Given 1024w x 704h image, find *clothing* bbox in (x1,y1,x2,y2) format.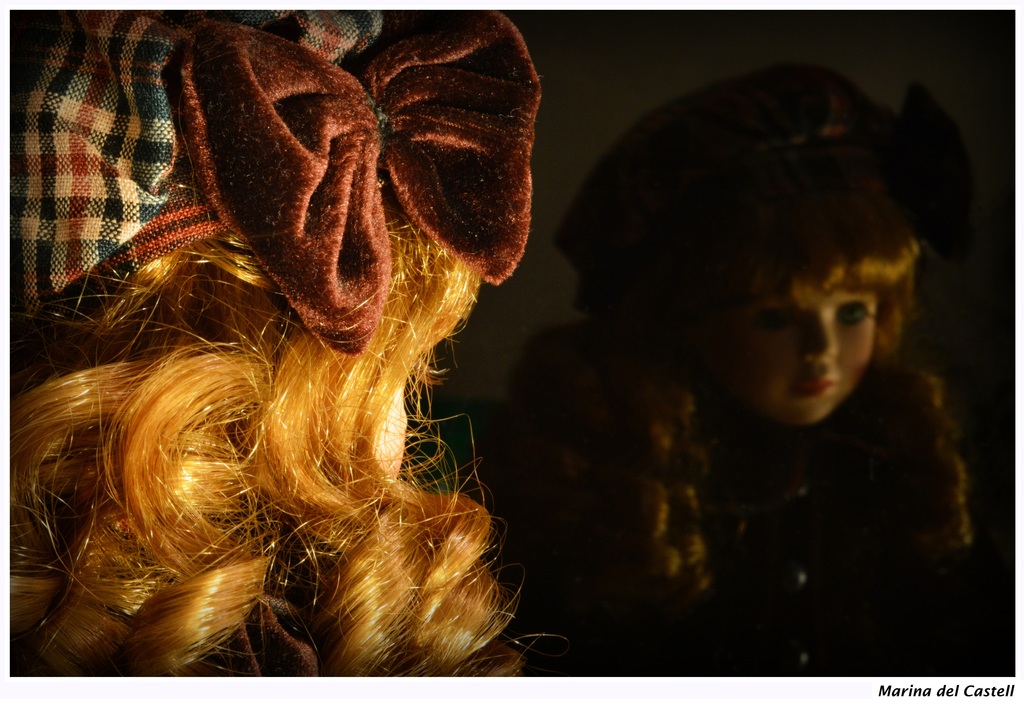
(474,319,998,677).
